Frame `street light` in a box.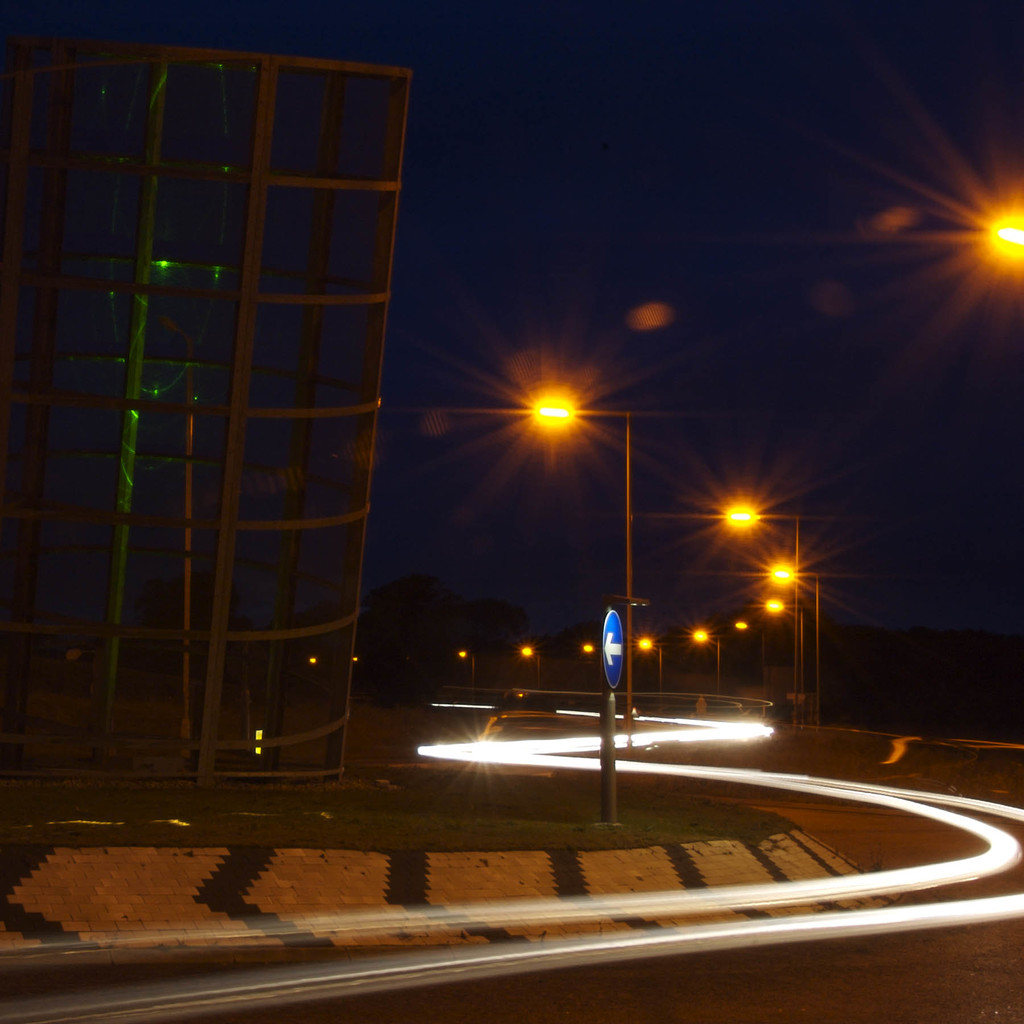
bbox=[636, 639, 662, 697].
